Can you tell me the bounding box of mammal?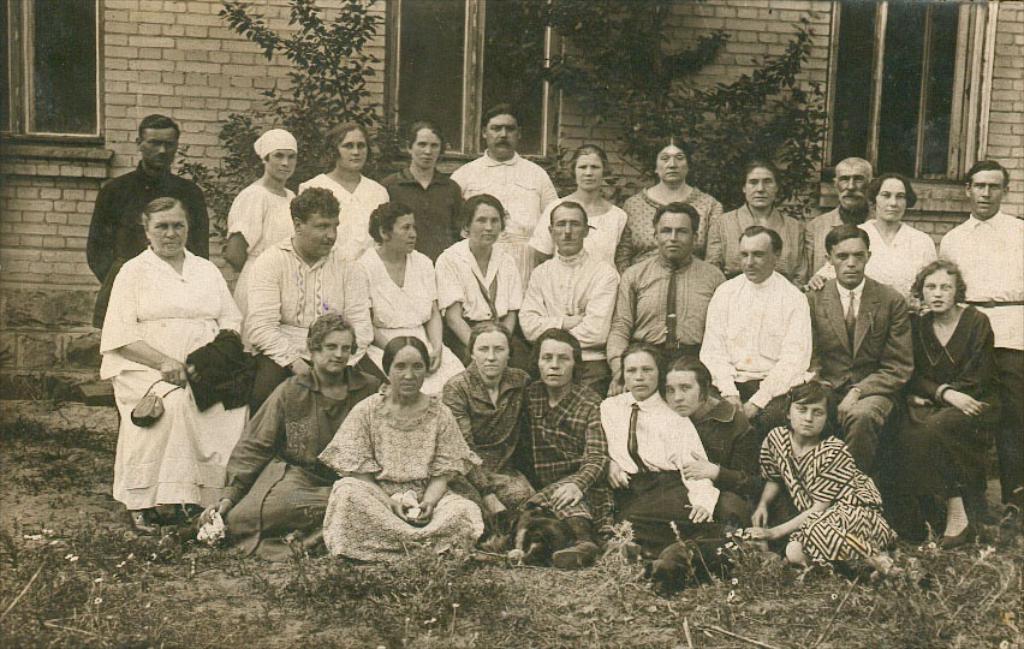
338/197/462/368.
